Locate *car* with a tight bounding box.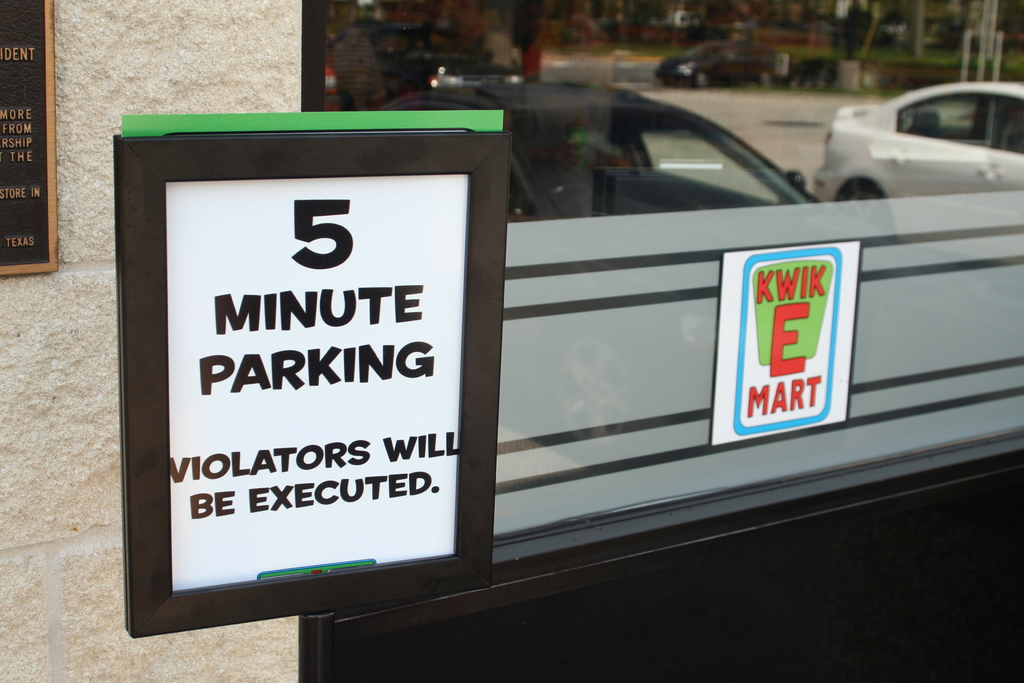
(x1=820, y1=72, x2=1023, y2=242).
